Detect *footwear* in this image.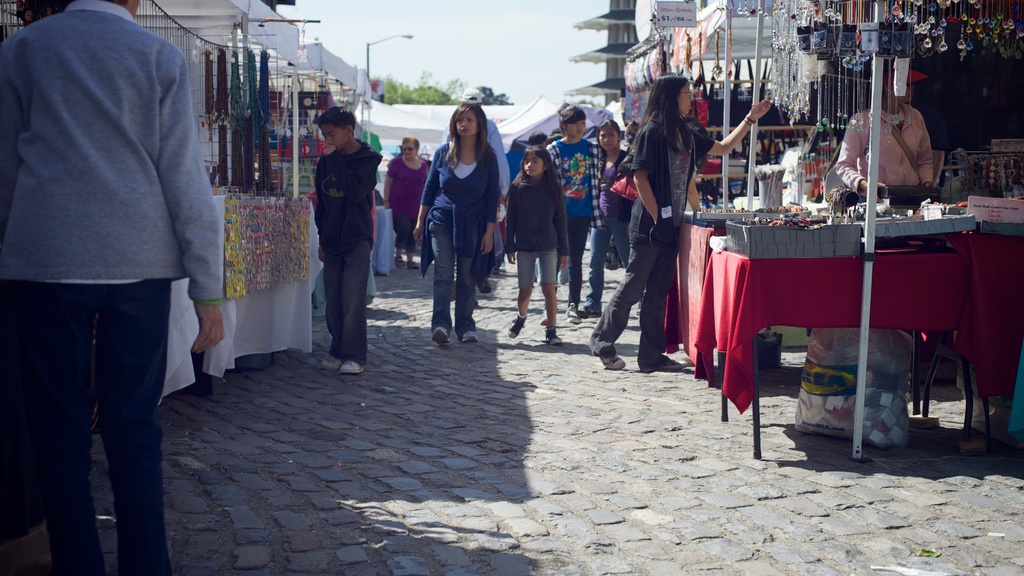
Detection: l=395, t=254, r=409, b=269.
